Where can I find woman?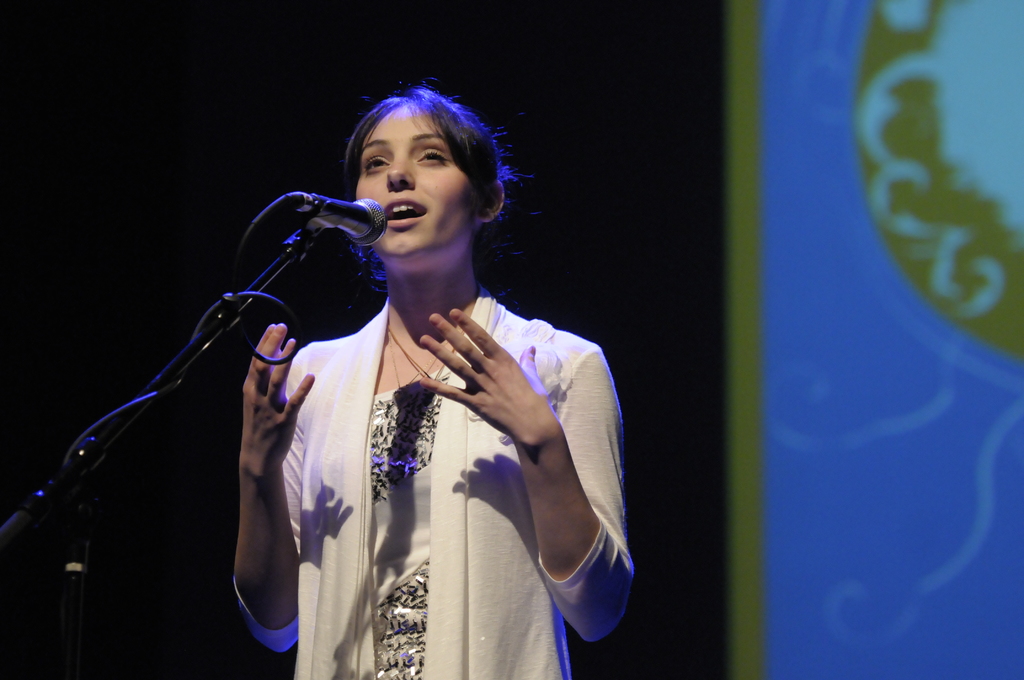
You can find it at l=207, t=79, r=666, b=679.
